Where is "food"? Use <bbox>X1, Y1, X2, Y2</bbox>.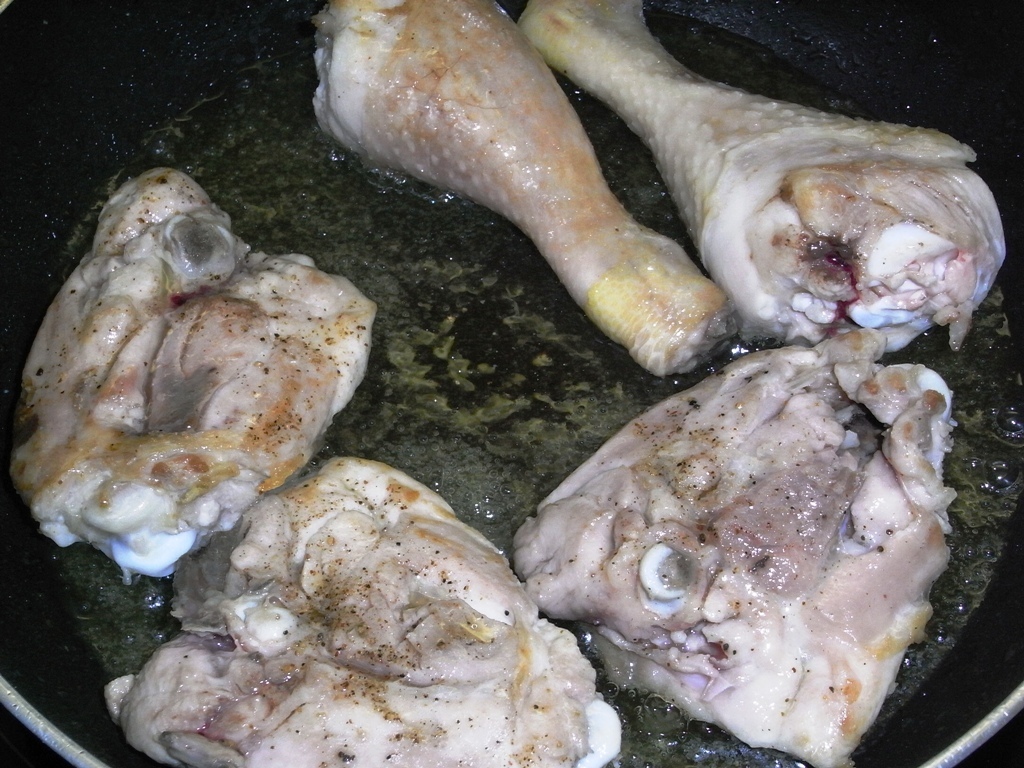
<bbox>312, 0, 728, 377</bbox>.
